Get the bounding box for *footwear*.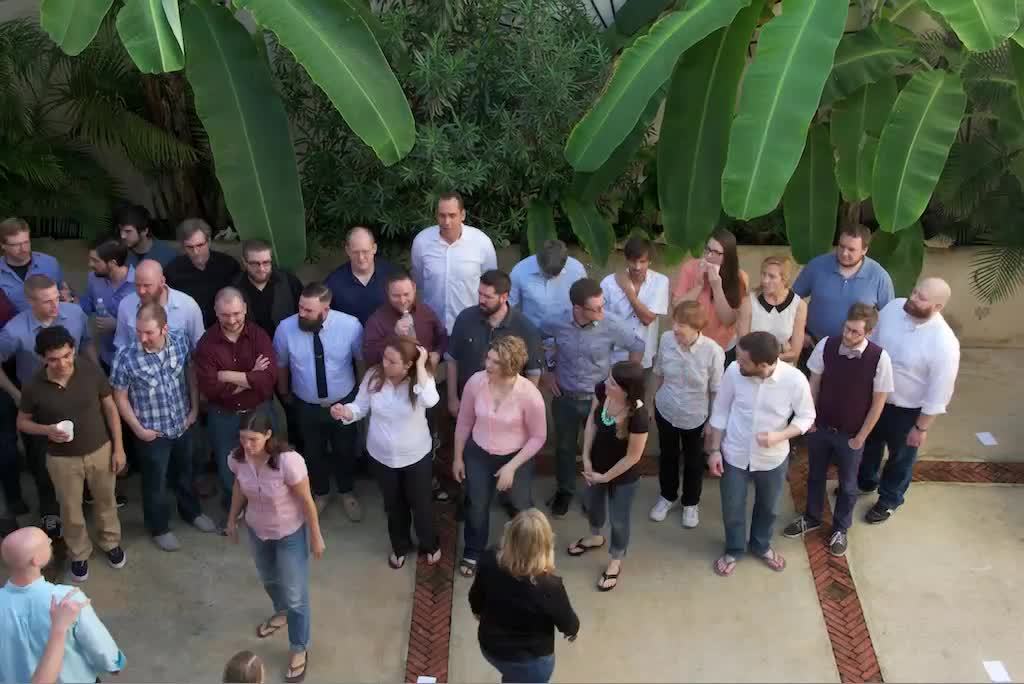
Rect(755, 548, 789, 575).
